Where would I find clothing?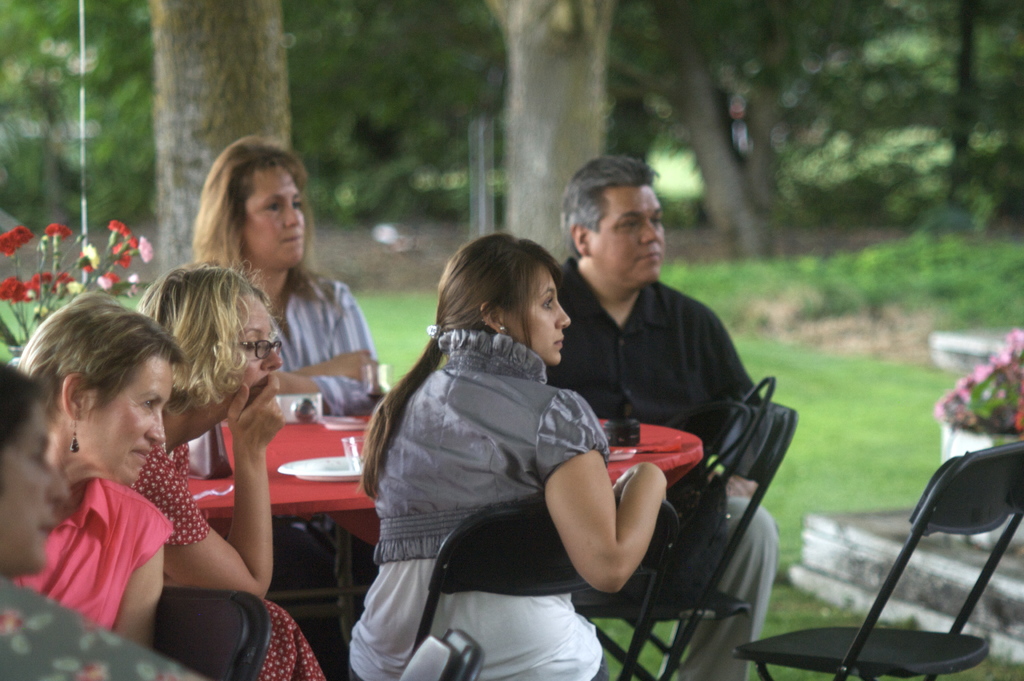
At [272,279,383,422].
